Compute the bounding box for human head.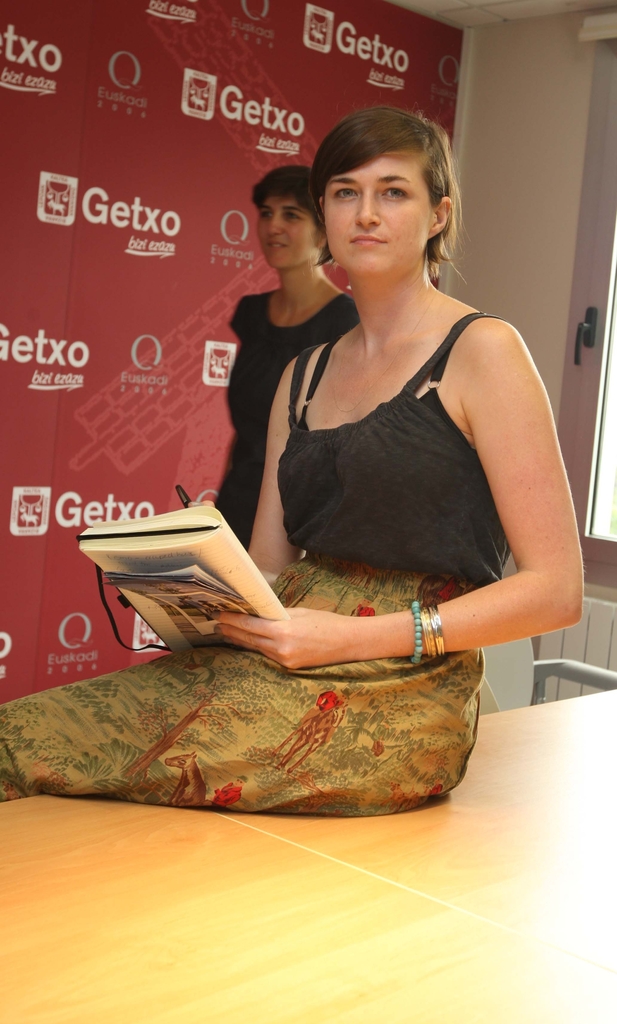
l=308, t=103, r=464, b=266.
